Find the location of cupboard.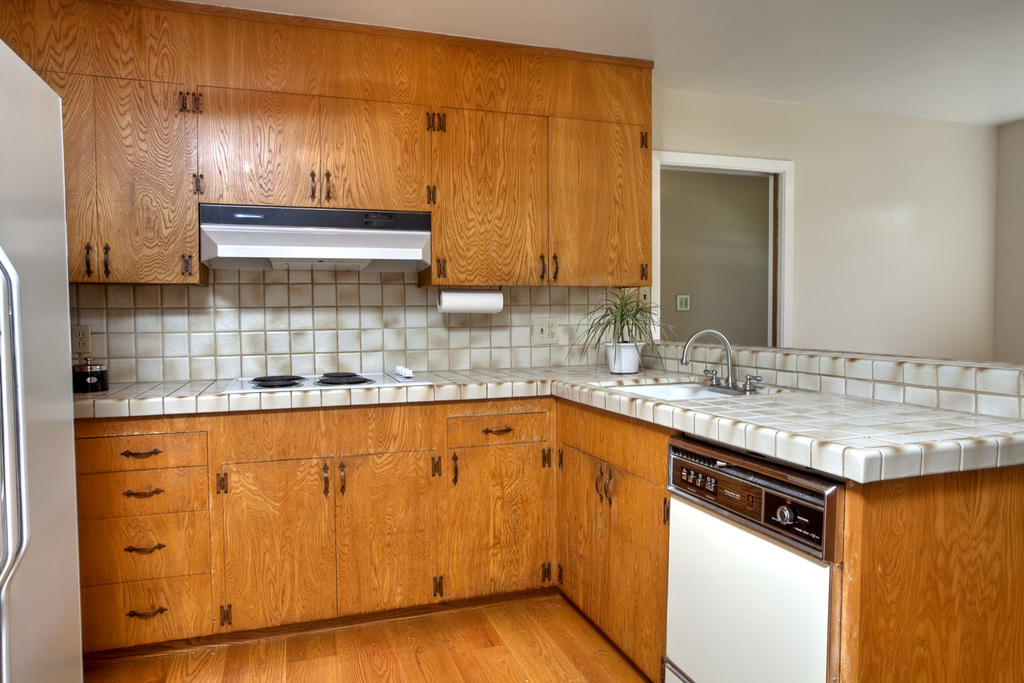
Location: <region>0, 0, 659, 285</region>.
